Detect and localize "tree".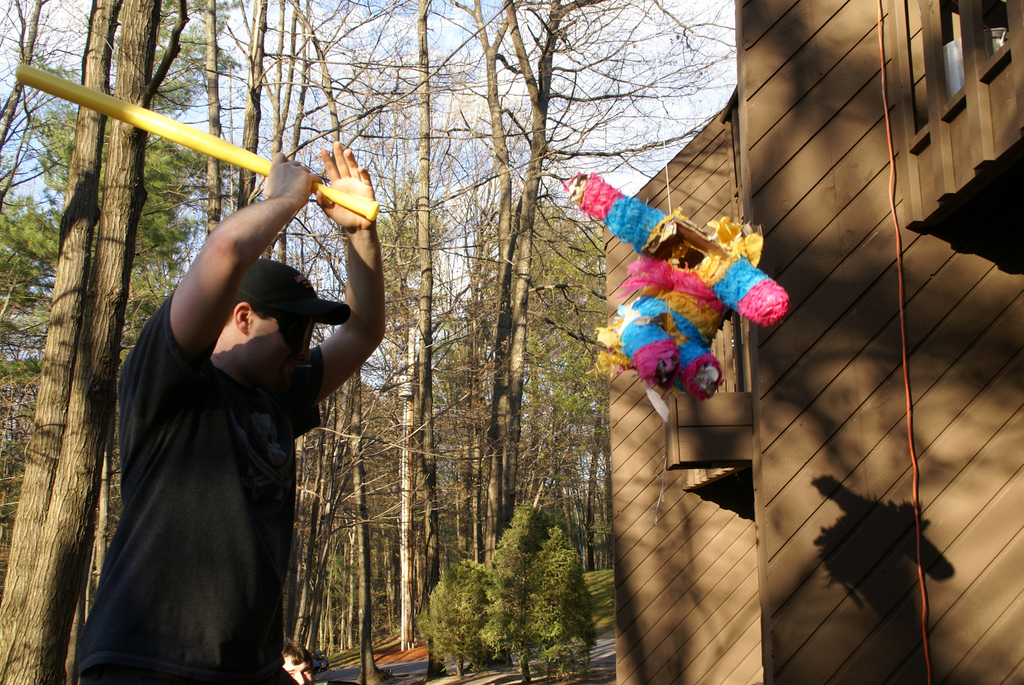
Localized at 0,1,729,684.
